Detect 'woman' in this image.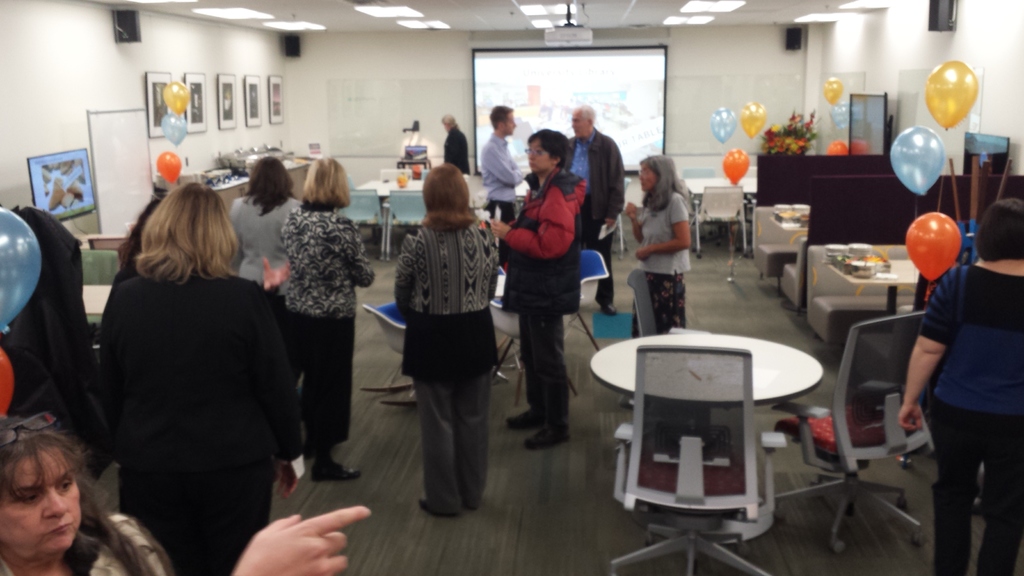
Detection: BBox(0, 413, 372, 575).
